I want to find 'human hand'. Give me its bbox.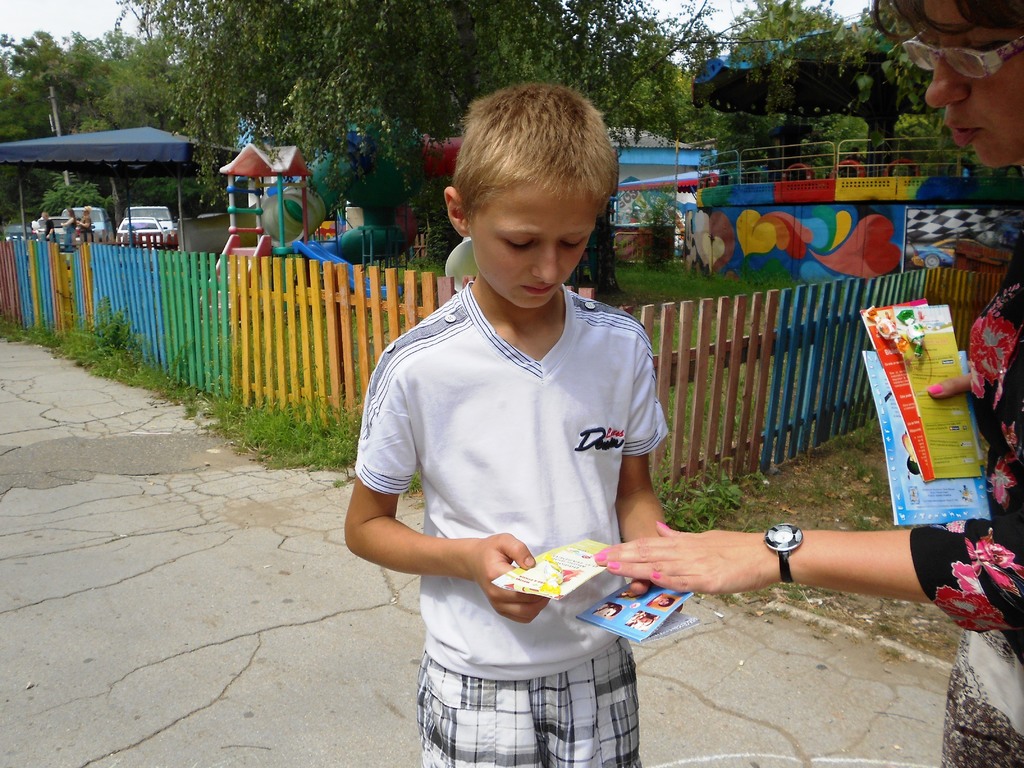
Rect(467, 528, 548, 627).
